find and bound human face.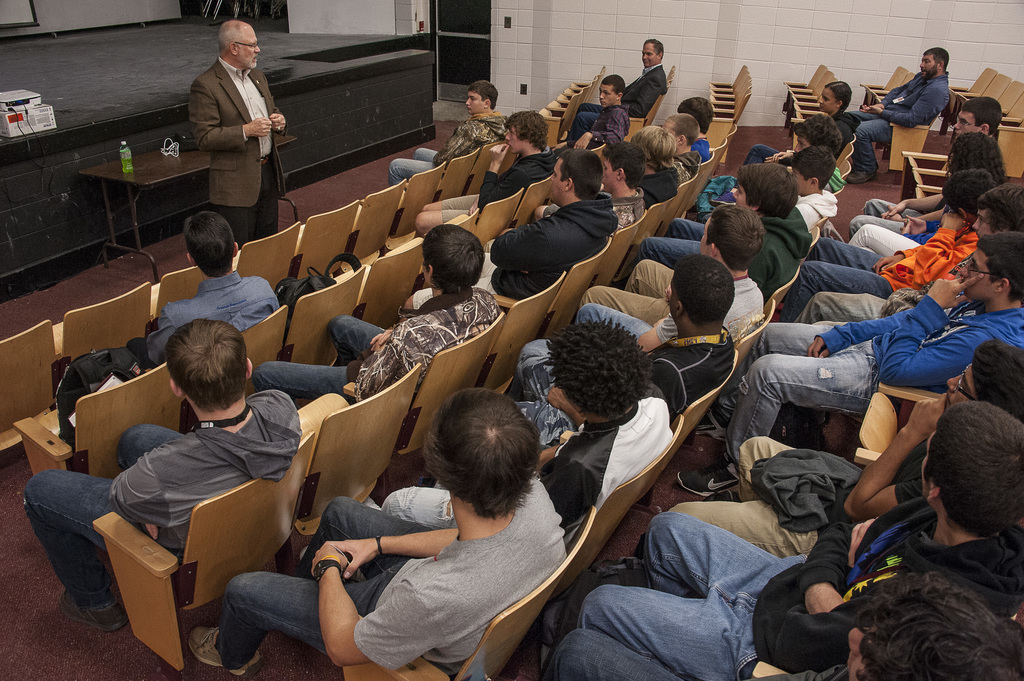
Bound: box=[596, 83, 614, 104].
